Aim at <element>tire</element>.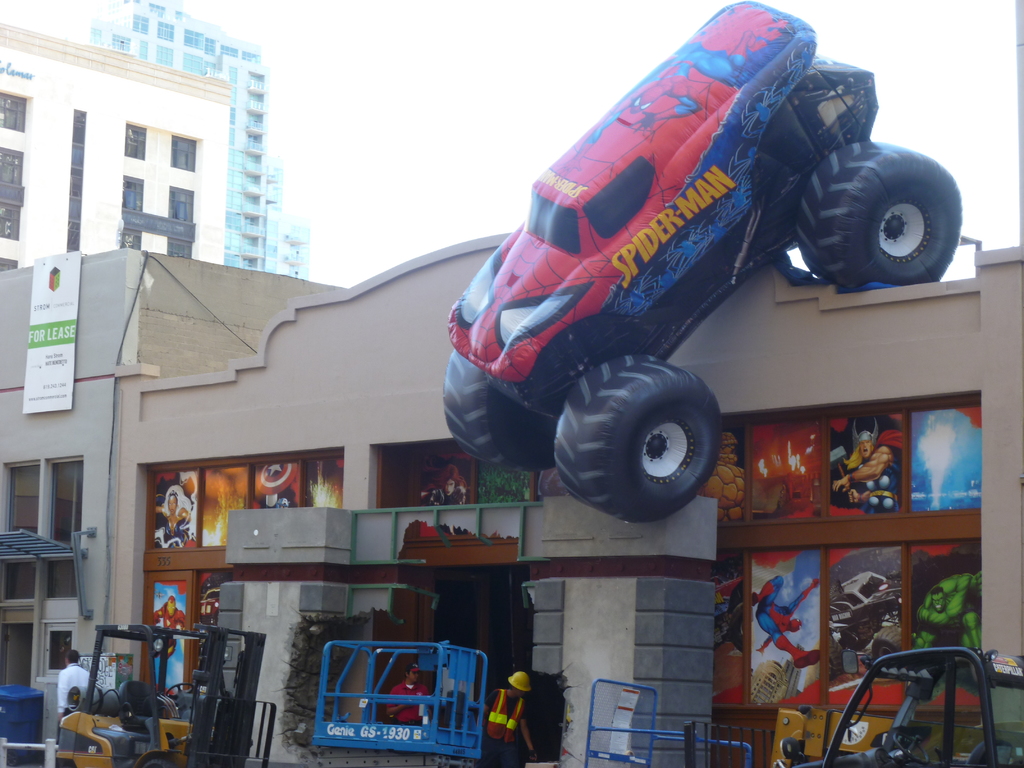
Aimed at x1=168 y1=696 x2=208 y2=720.
